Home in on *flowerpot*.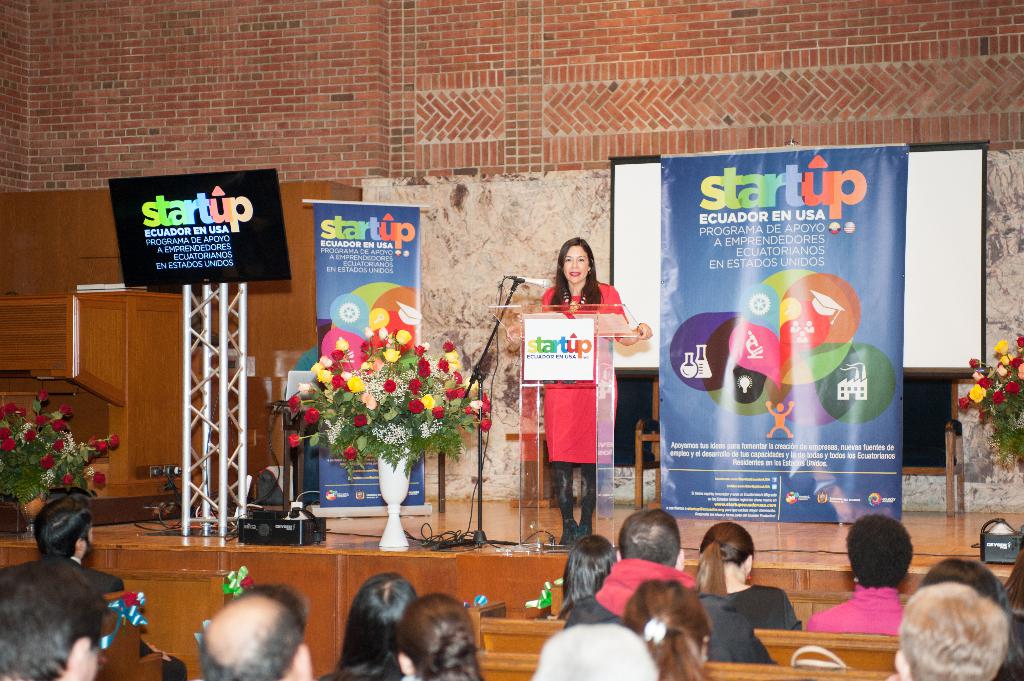
Homed in at l=19, t=489, r=47, b=523.
